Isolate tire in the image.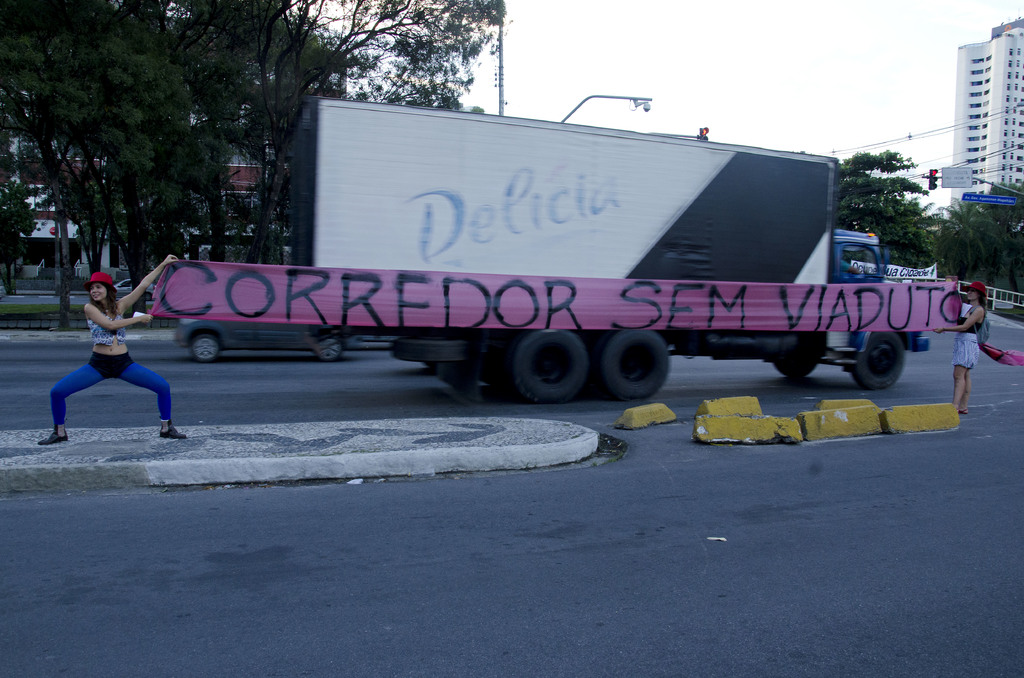
Isolated region: [x1=770, y1=331, x2=819, y2=375].
